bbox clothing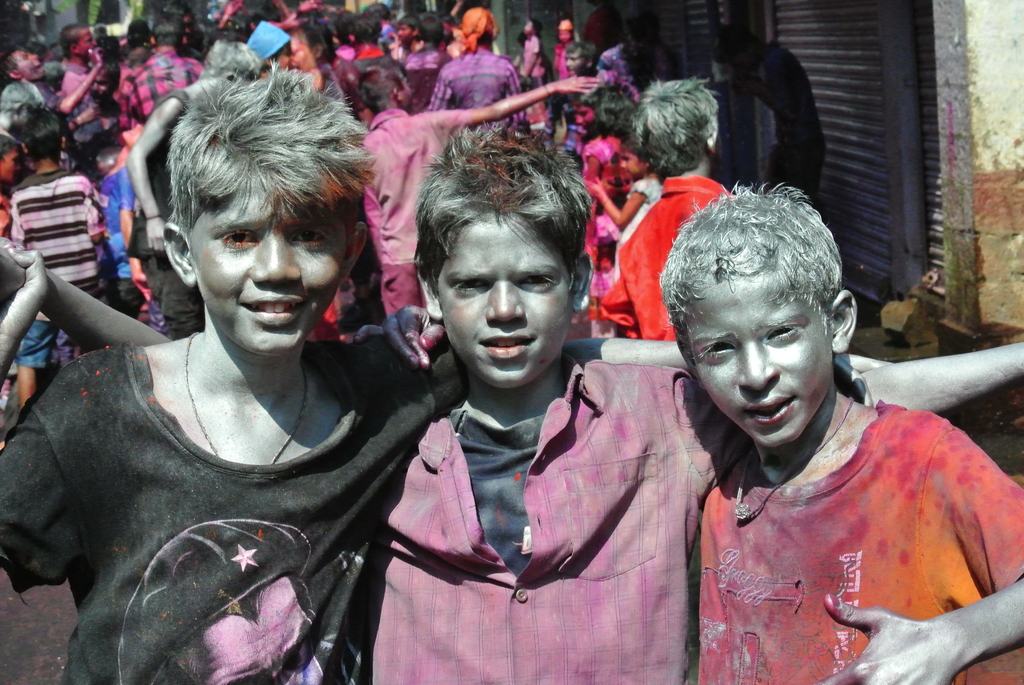
select_region(15, 165, 106, 368)
